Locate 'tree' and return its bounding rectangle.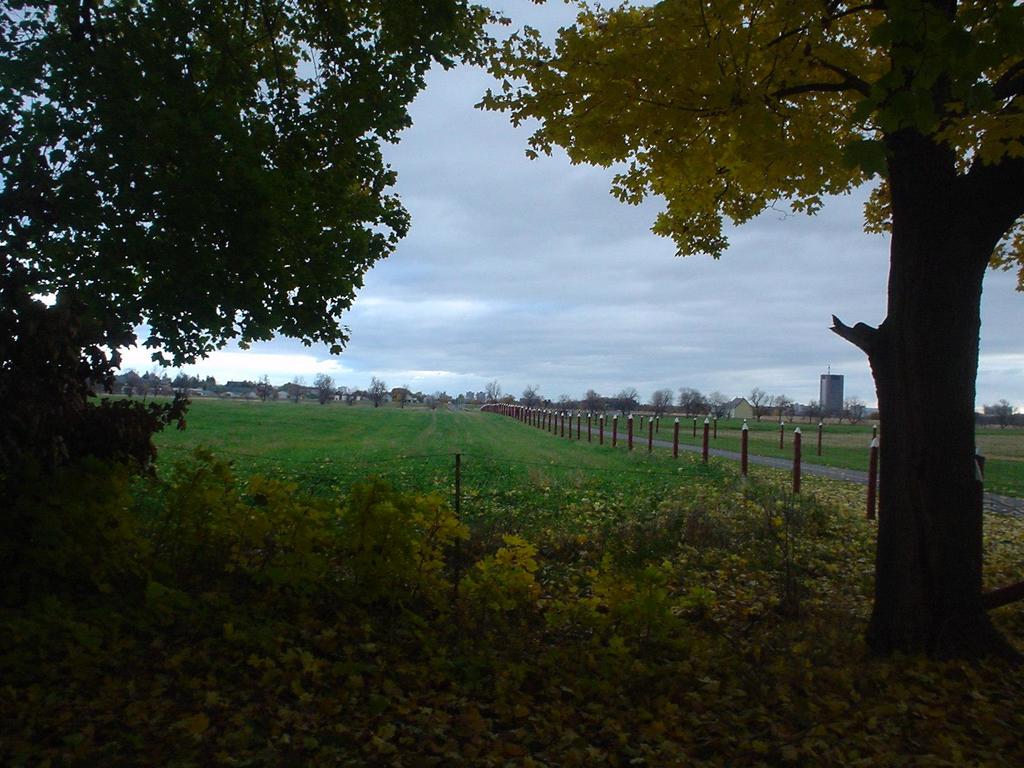
pyautogui.locateOnScreen(552, 390, 576, 414).
